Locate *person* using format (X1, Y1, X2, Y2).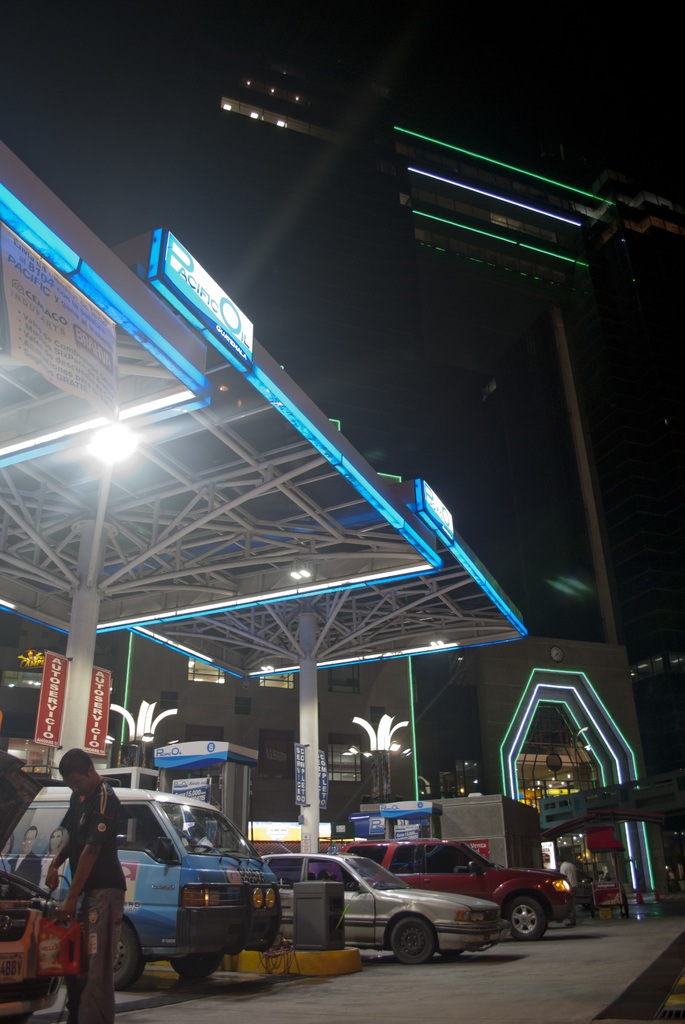
(48, 824, 66, 888).
